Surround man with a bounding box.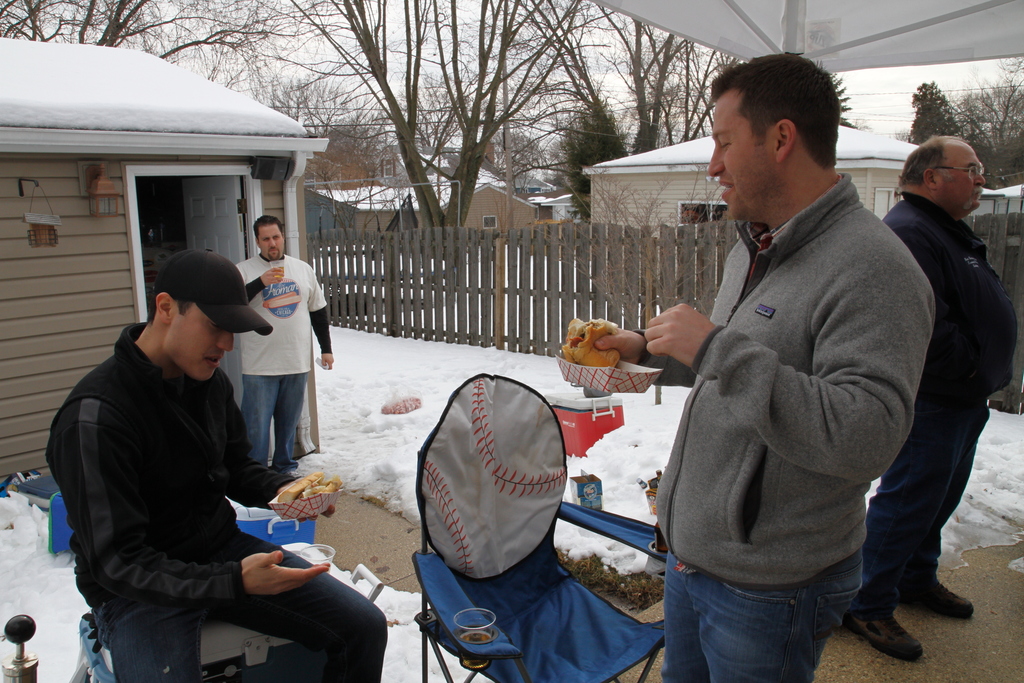
box=[43, 249, 388, 682].
